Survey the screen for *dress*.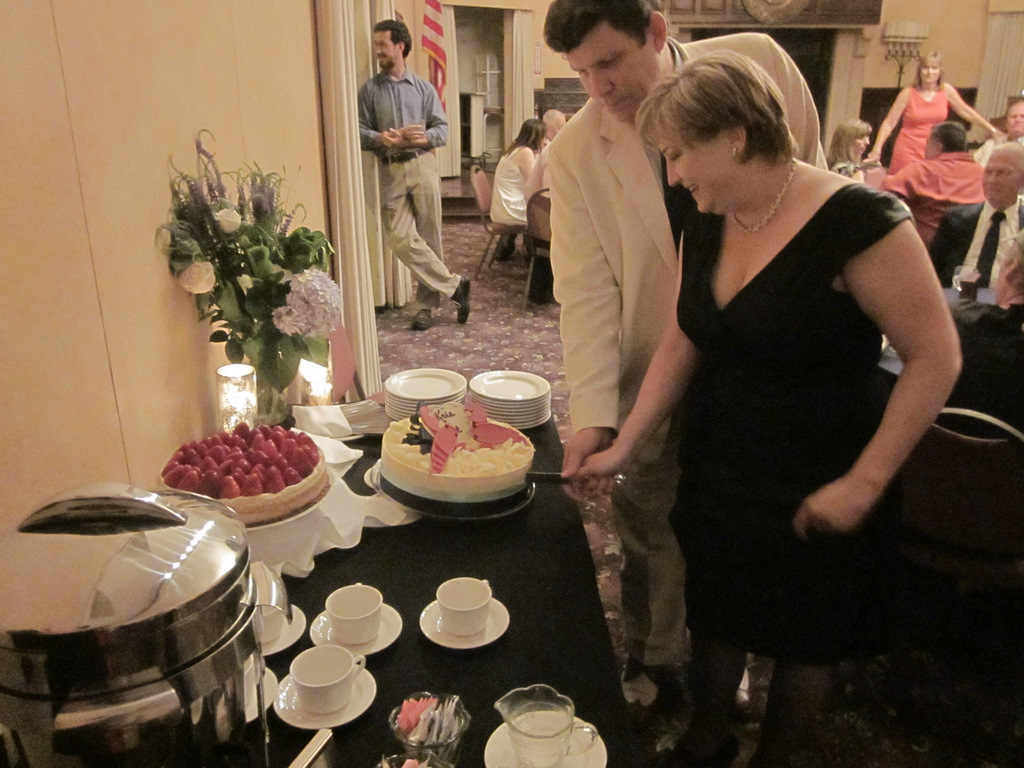
Survey found: detection(880, 88, 957, 177).
